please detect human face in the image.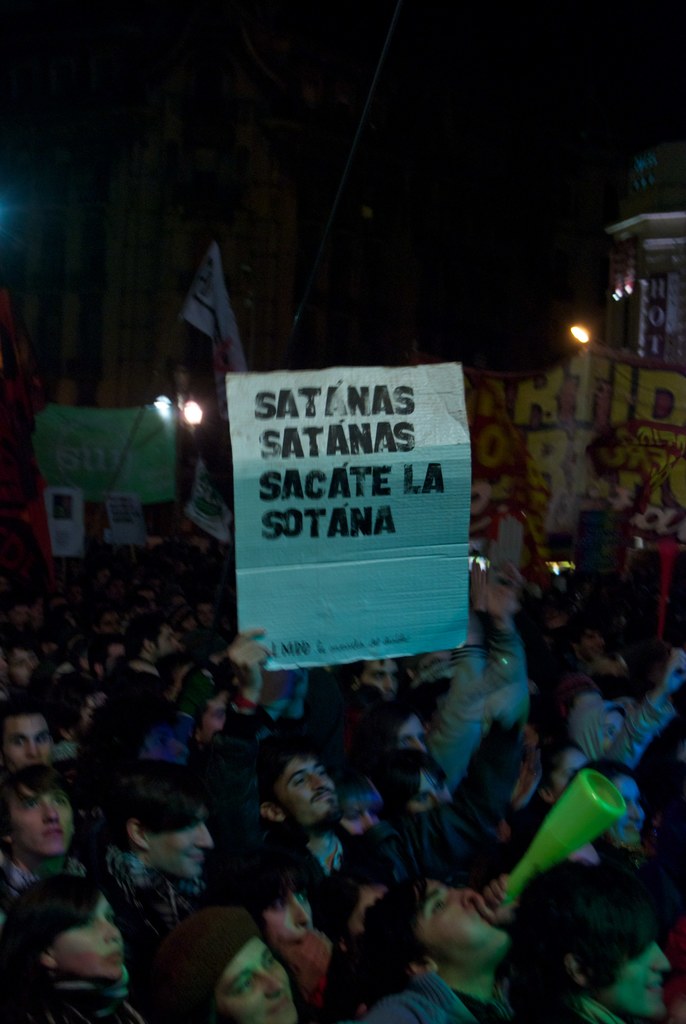
x1=1, y1=713, x2=50, y2=760.
